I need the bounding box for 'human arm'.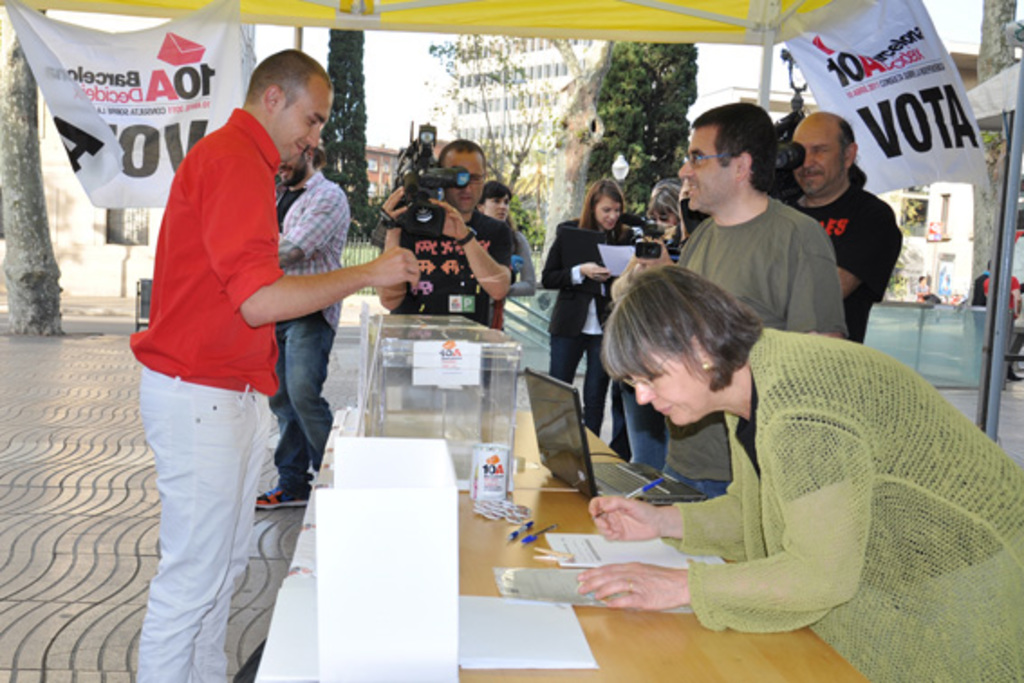
Here it is: x1=684 y1=430 x2=889 y2=643.
